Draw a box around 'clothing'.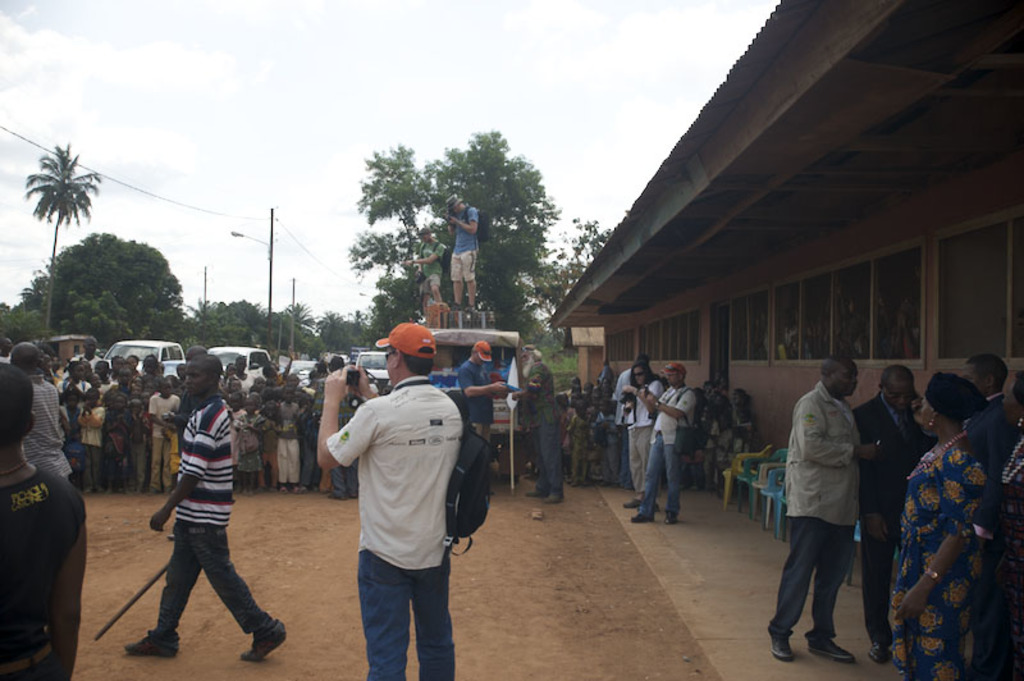
detection(989, 399, 1023, 672).
